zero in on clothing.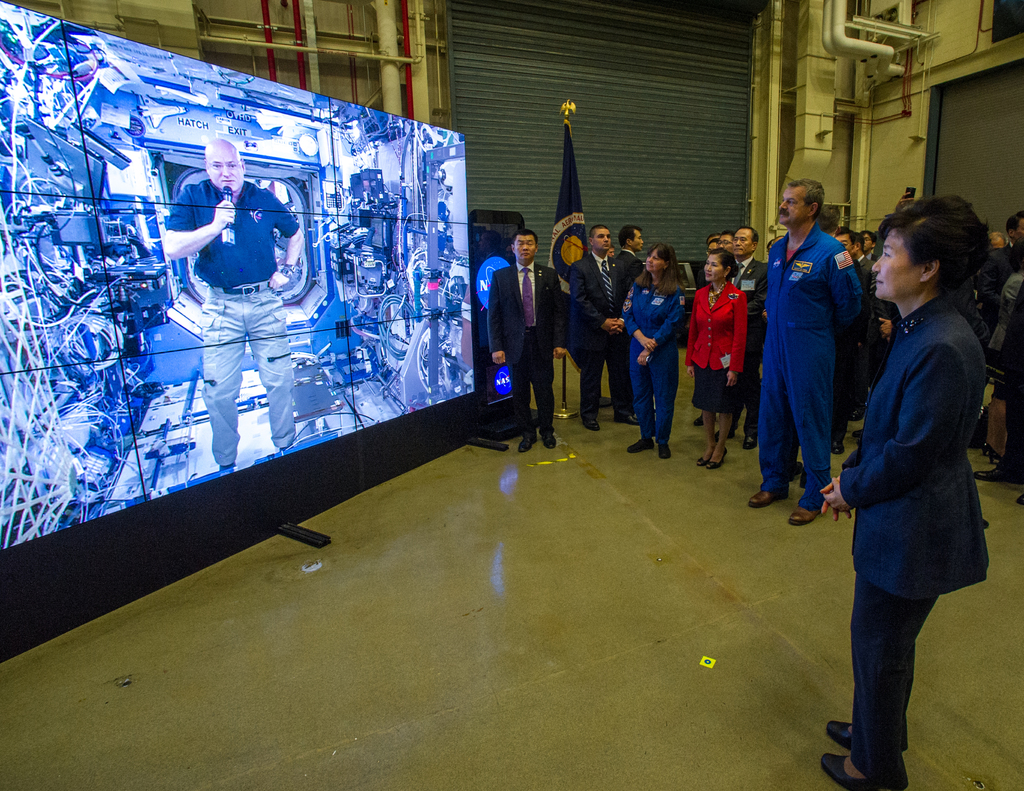
Zeroed in: pyautogui.locateOnScreen(164, 177, 303, 468).
